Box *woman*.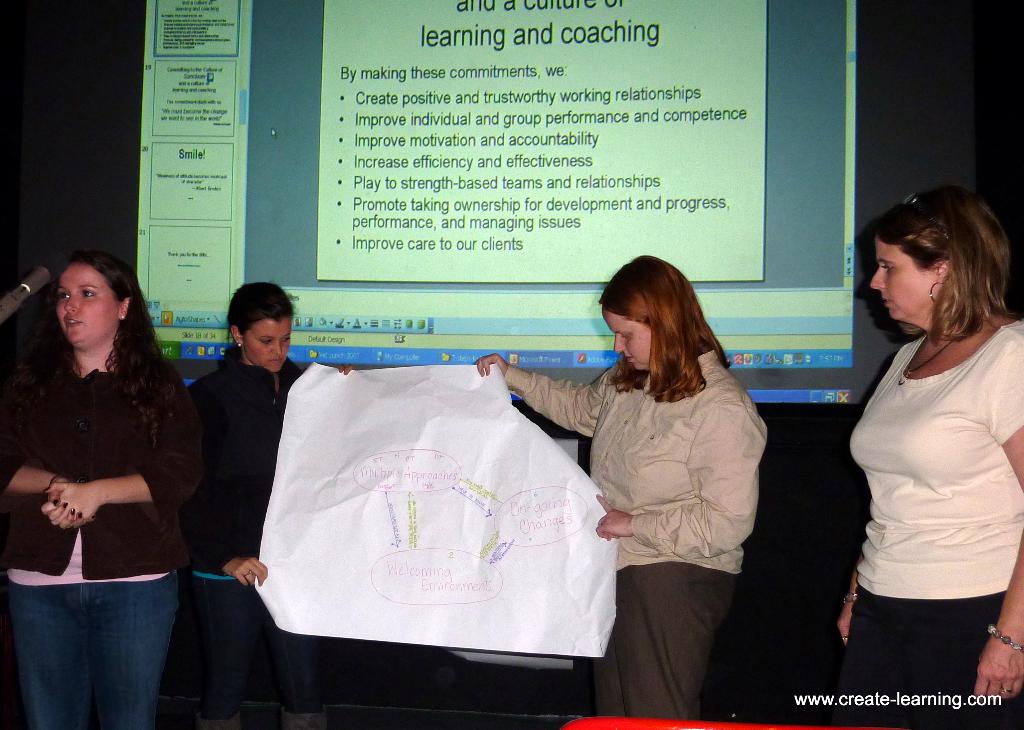
select_region(476, 250, 766, 719).
